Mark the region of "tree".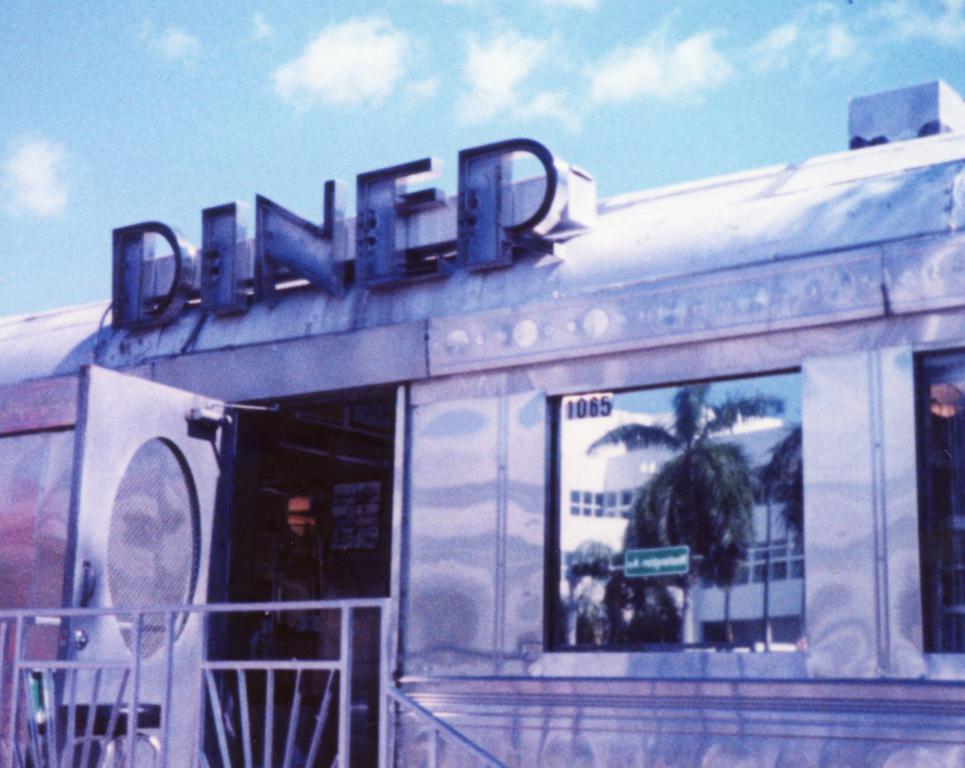
Region: region(762, 408, 806, 536).
